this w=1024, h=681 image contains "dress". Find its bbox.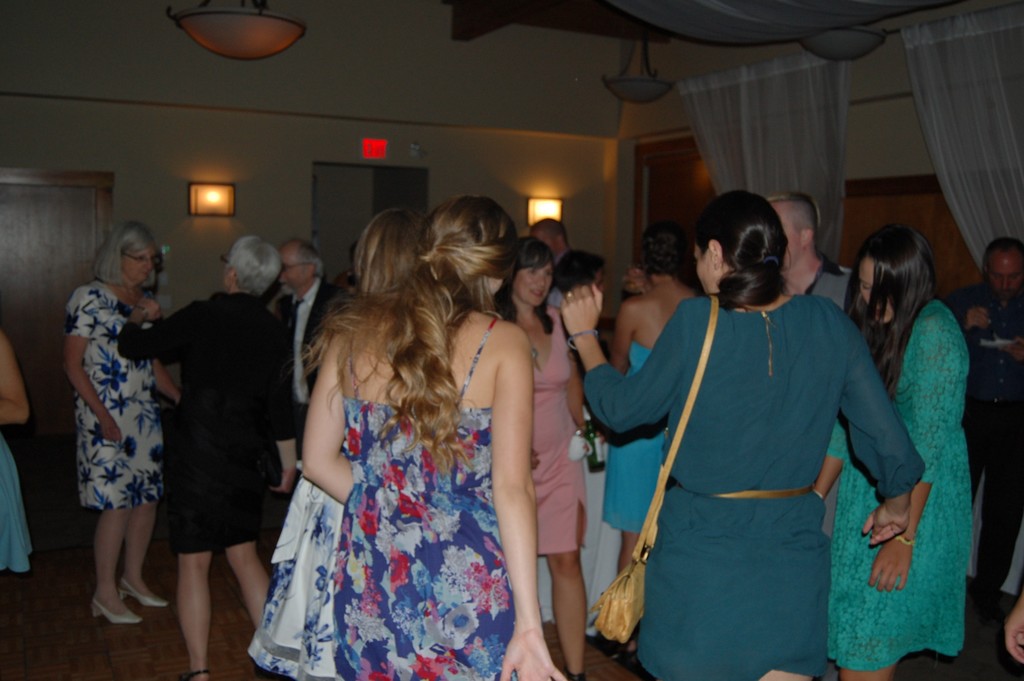
select_region(120, 297, 304, 550).
